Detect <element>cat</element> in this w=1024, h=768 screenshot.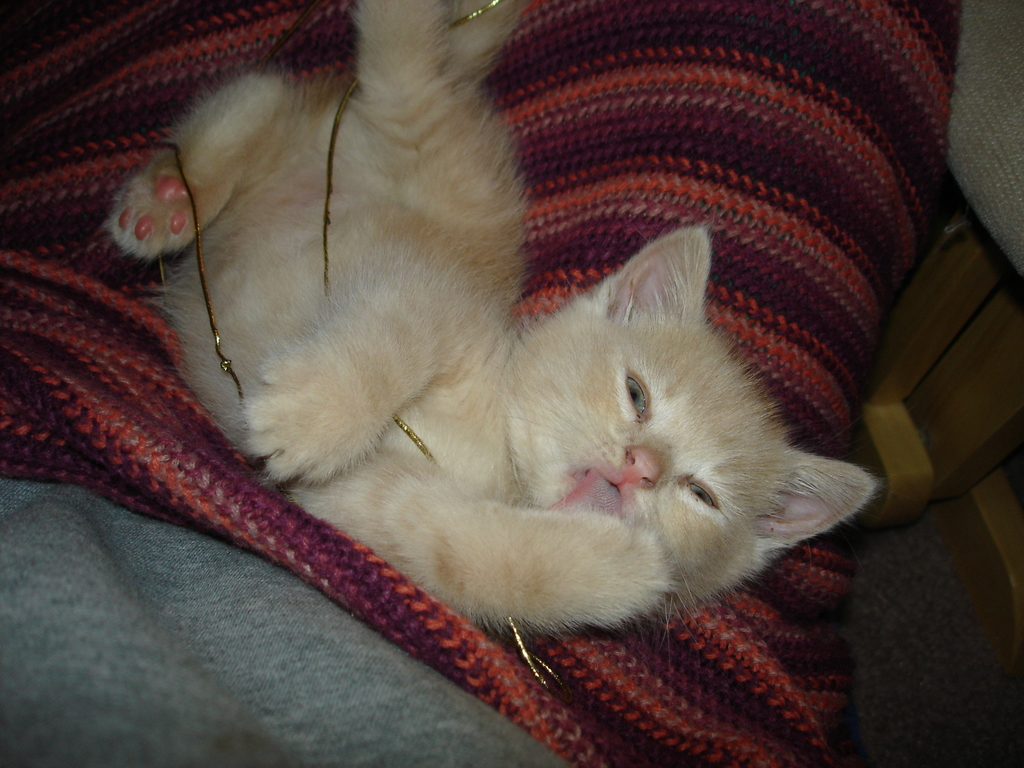
Detection: locate(90, 0, 884, 640).
